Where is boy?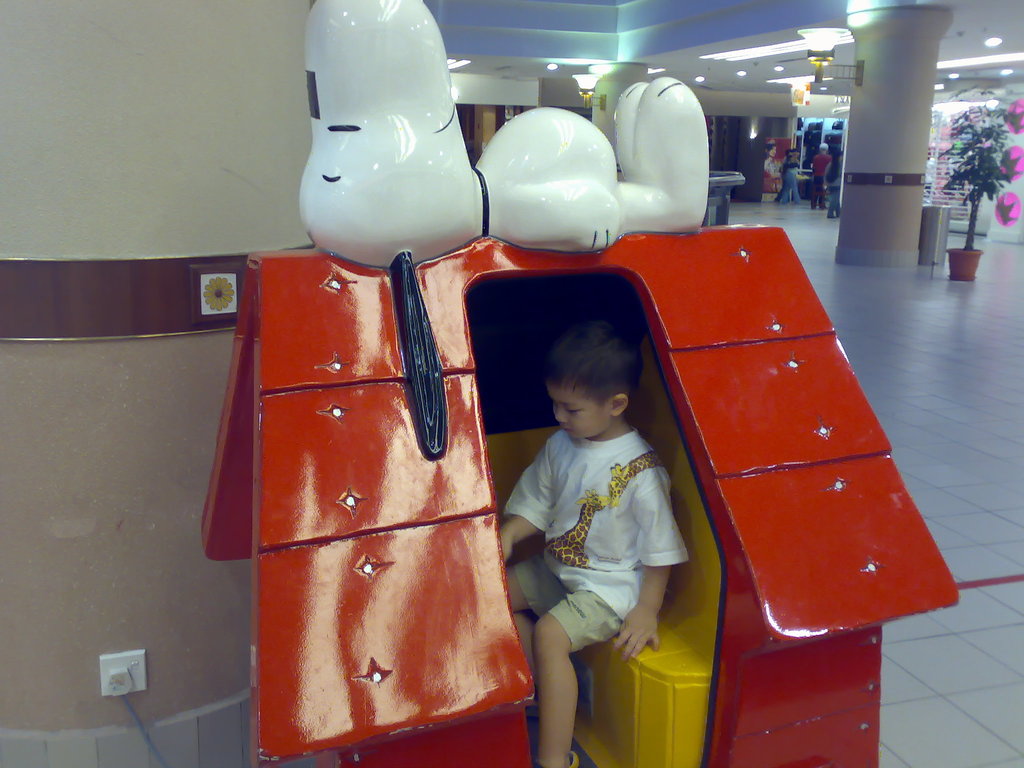
(490,282,696,737).
